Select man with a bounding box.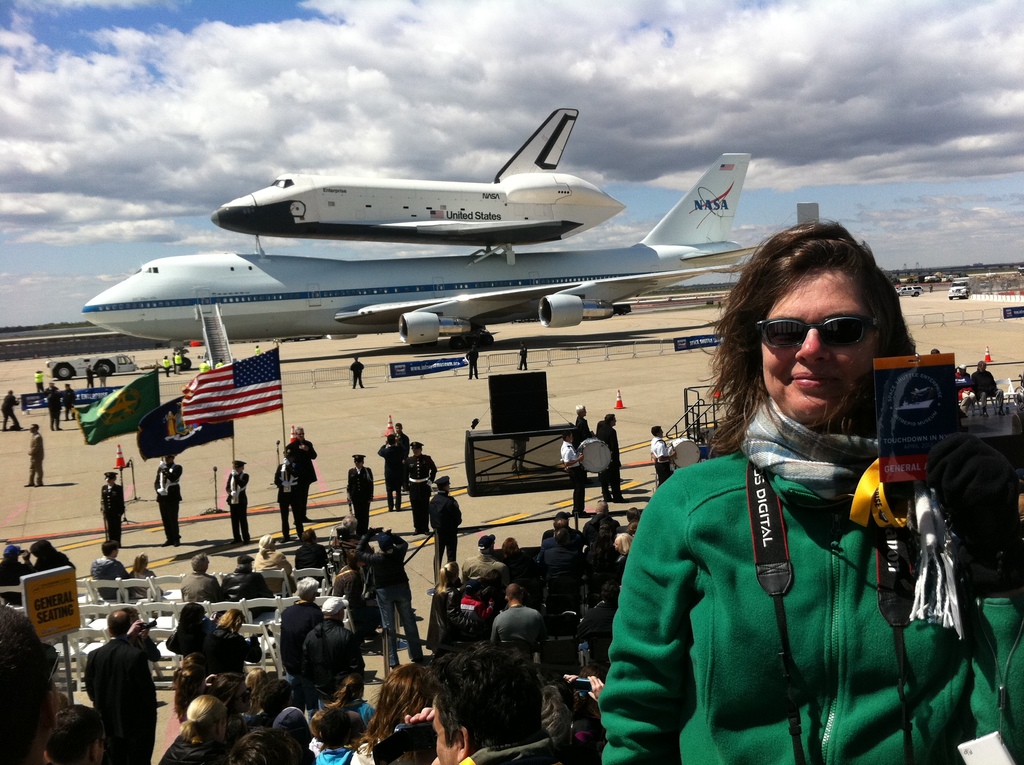
crop(355, 526, 419, 672).
